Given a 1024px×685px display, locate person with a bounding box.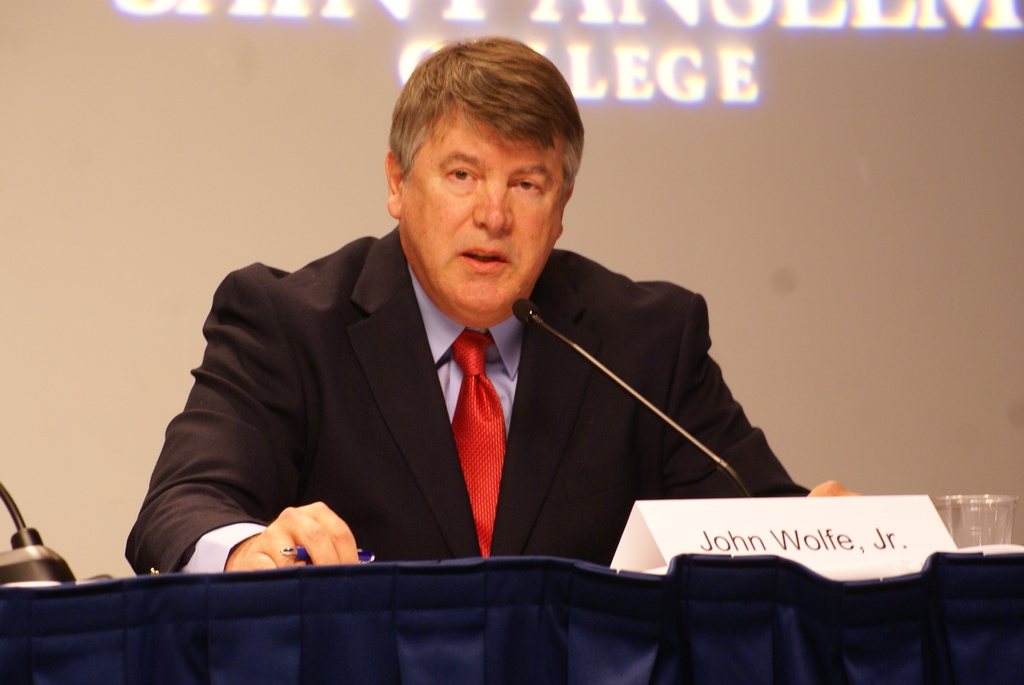
Located: rect(189, 65, 809, 597).
